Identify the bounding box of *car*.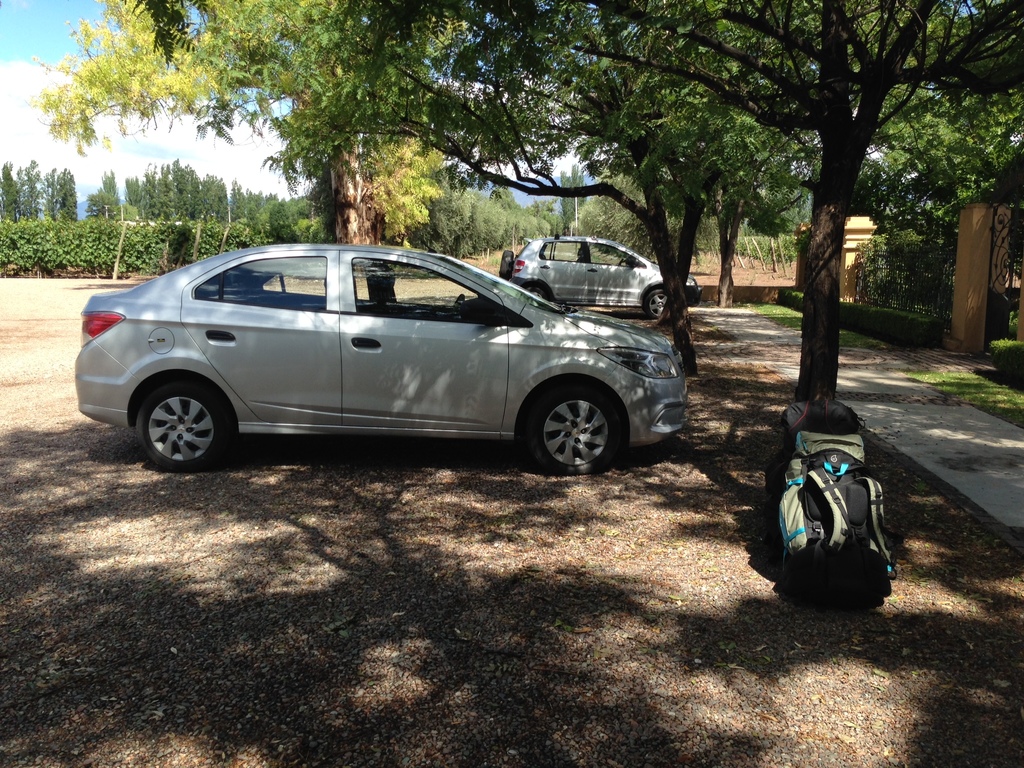
rect(74, 241, 691, 471).
